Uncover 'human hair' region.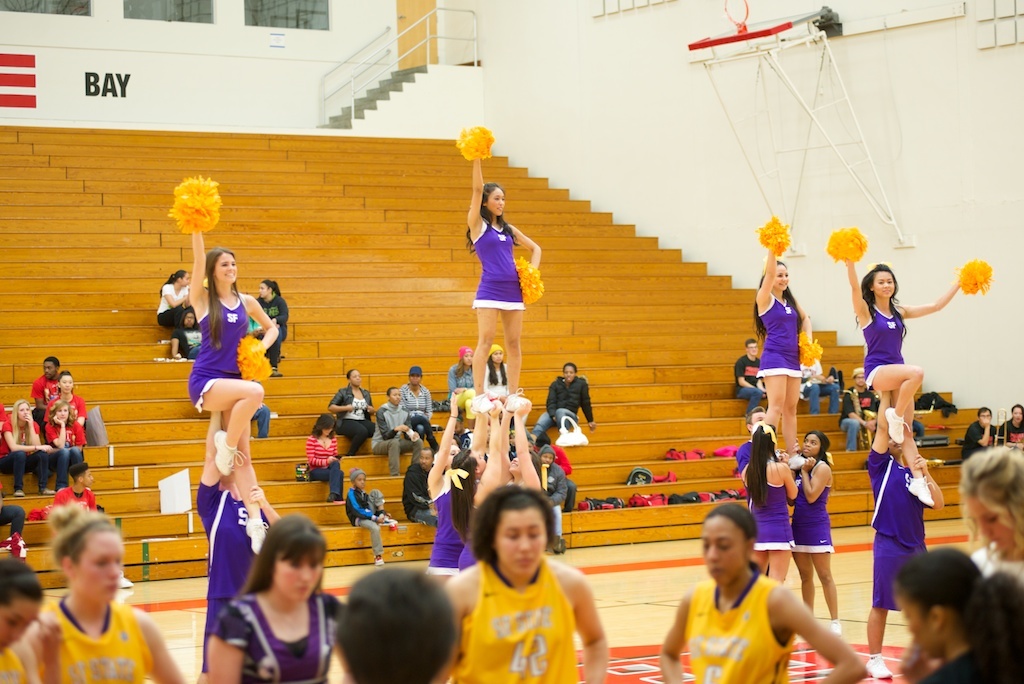
Uncovered: region(321, 583, 460, 681).
